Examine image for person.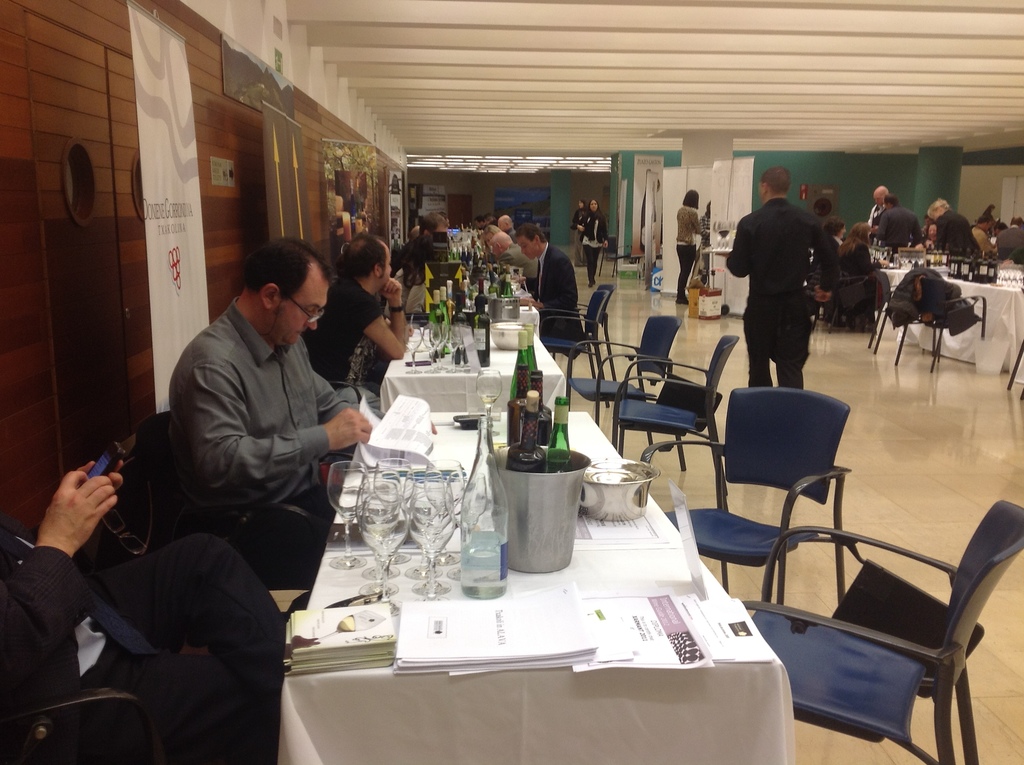
Examination result: [left=704, top=199, right=712, bottom=289].
